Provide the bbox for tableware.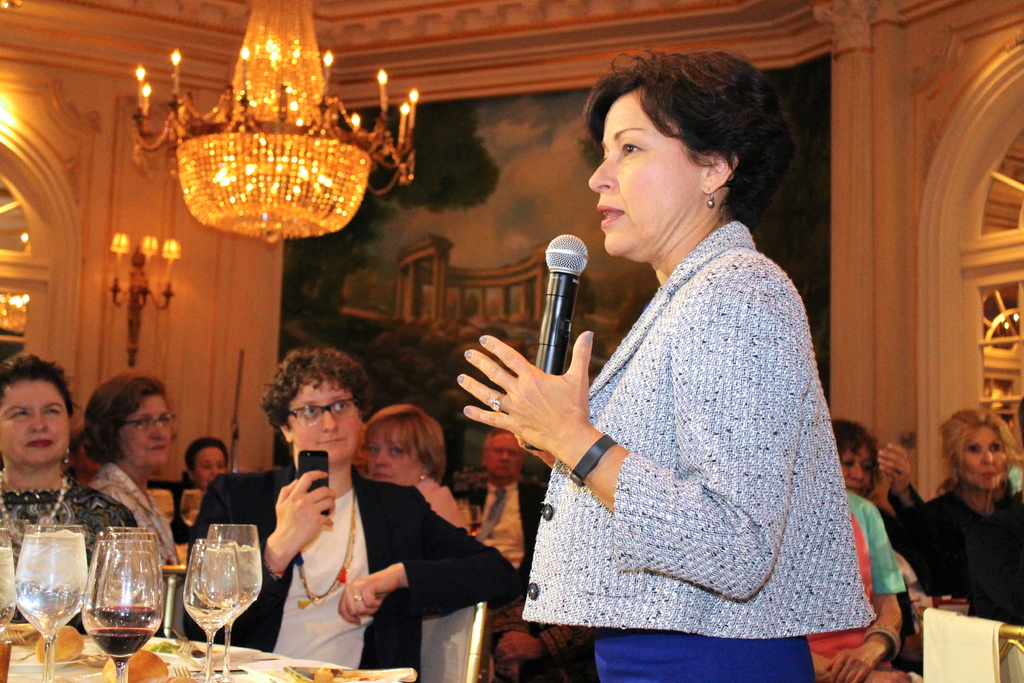
173/529/259/650.
